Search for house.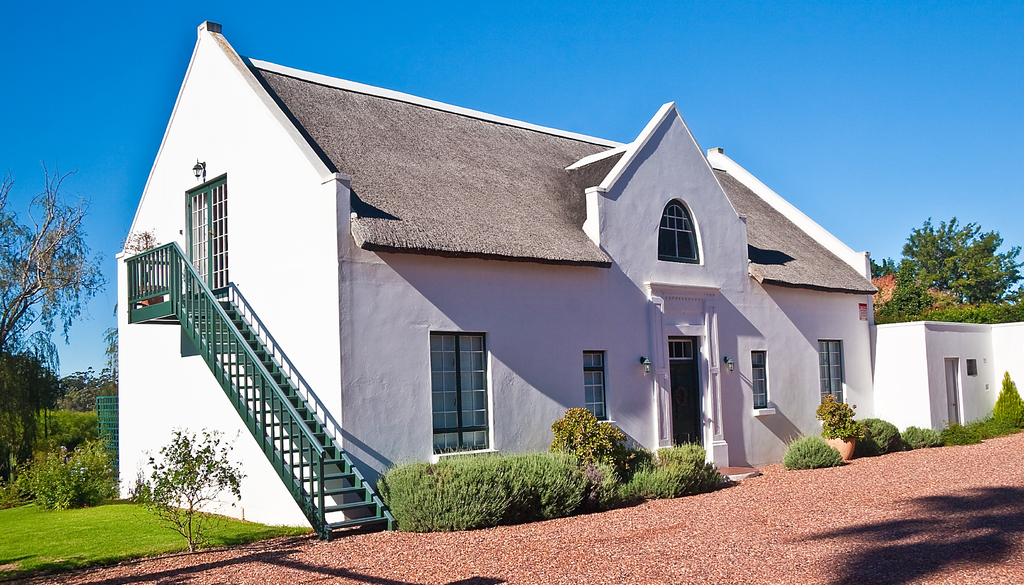
Found at (x1=871, y1=326, x2=1023, y2=428).
